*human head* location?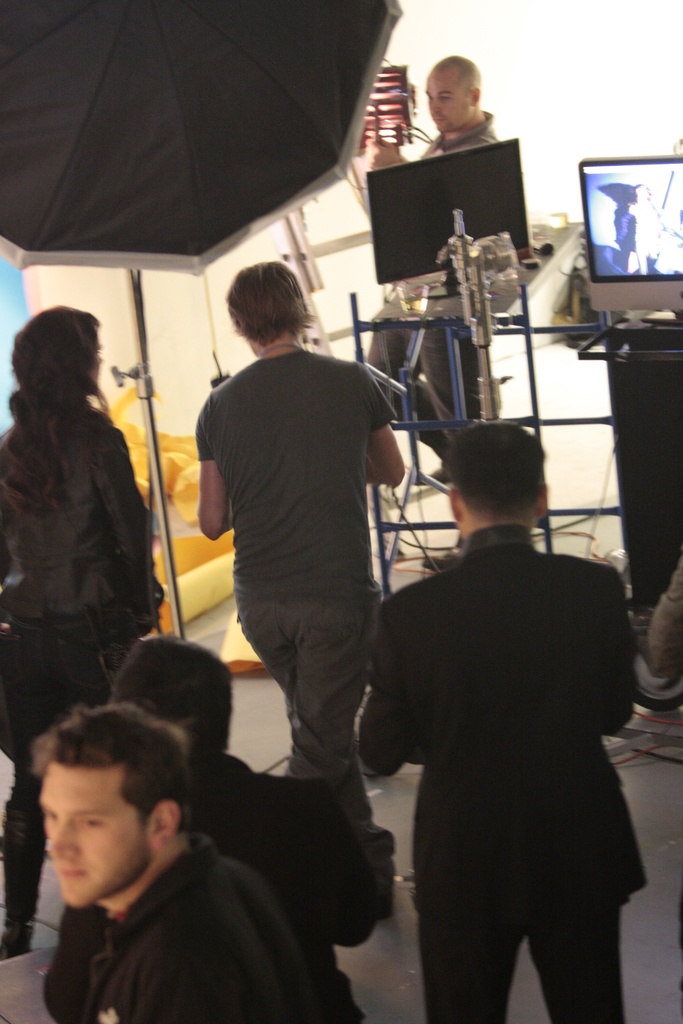
x1=450 y1=419 x2=559 y2=536
